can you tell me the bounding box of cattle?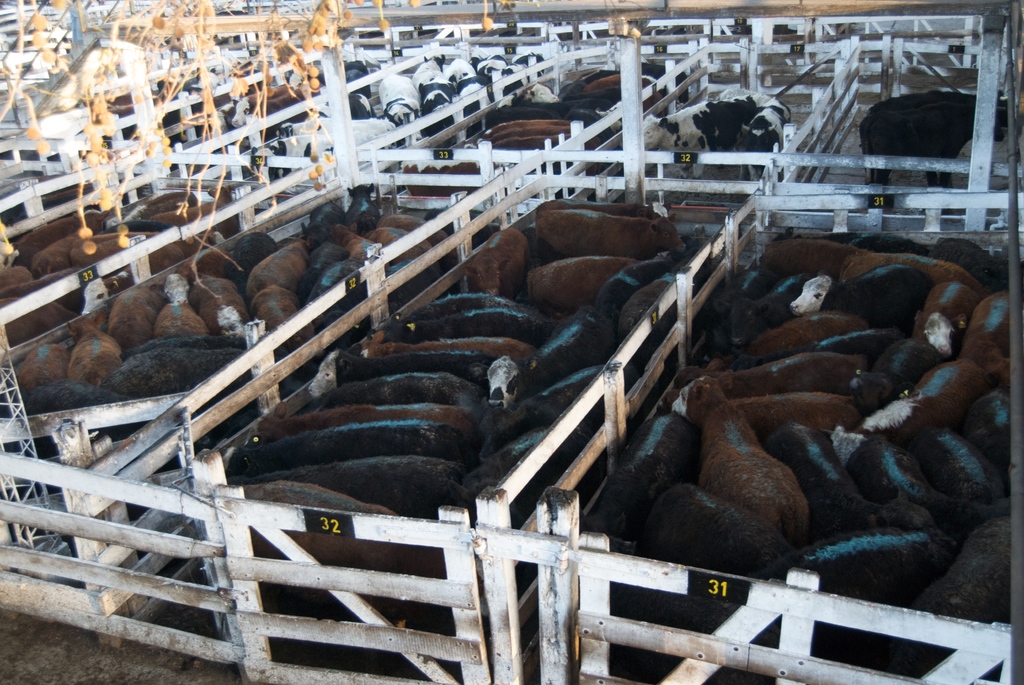
left=728, top=388, right=861, bottom=434.
